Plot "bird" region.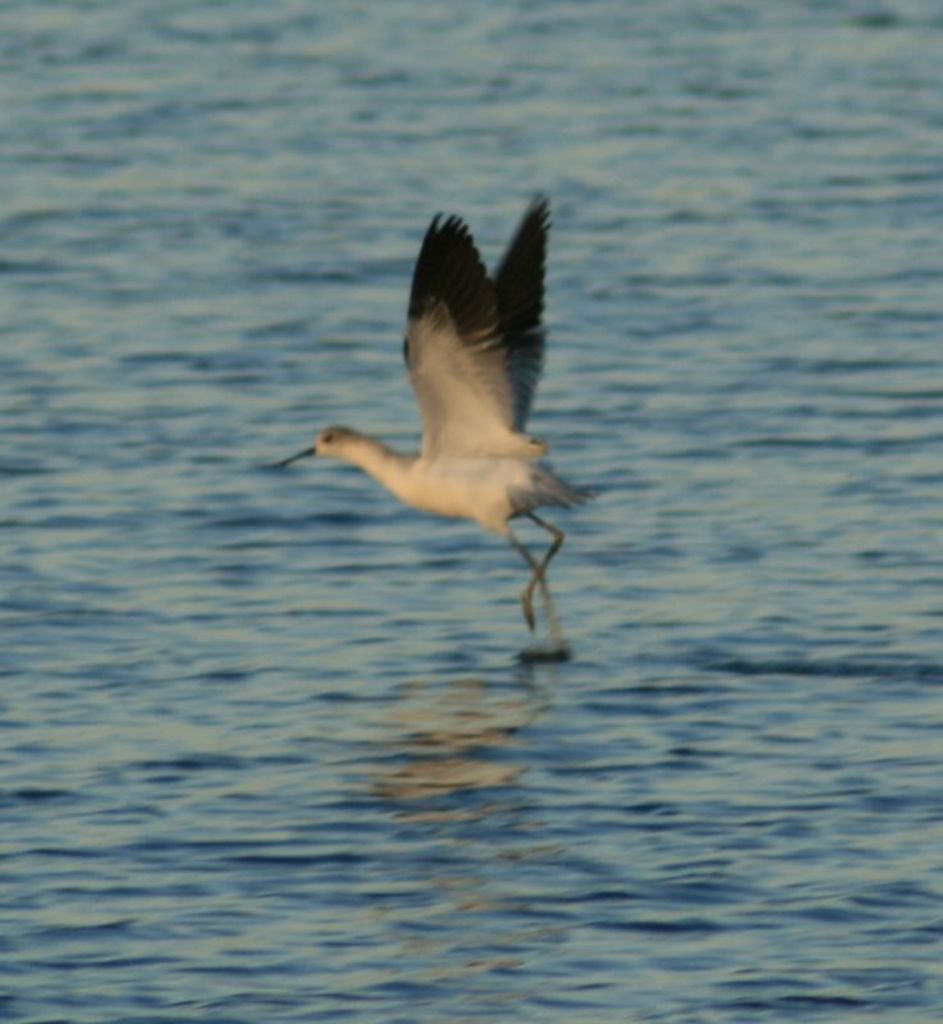
Plotted at crop(283, 210, 587, 641).
